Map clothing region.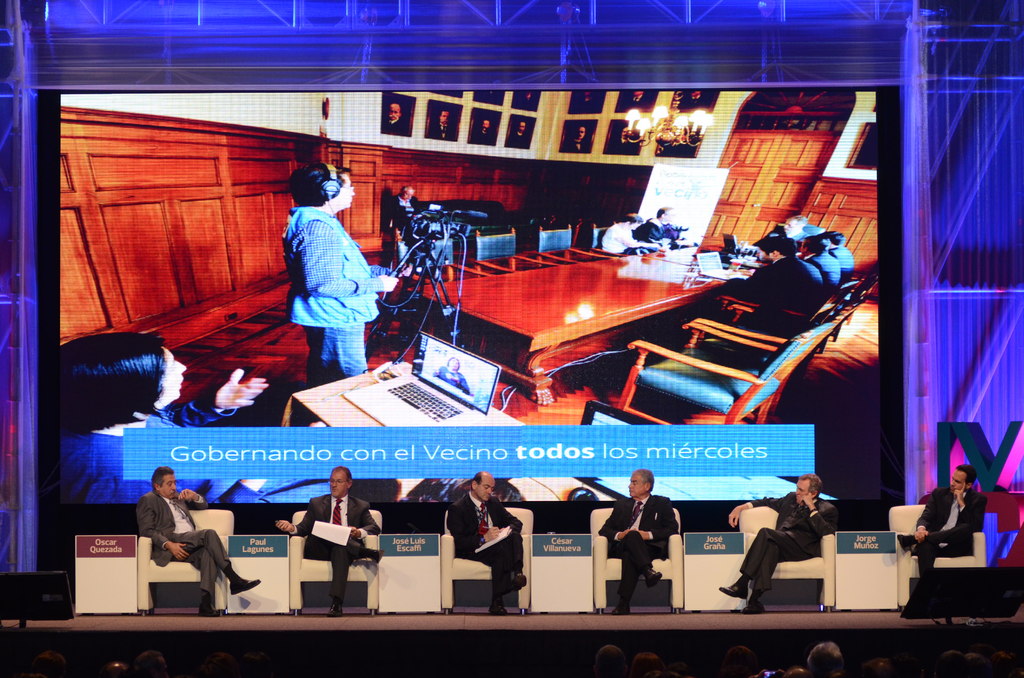
Mapped to 387, 192, 422, 228.
